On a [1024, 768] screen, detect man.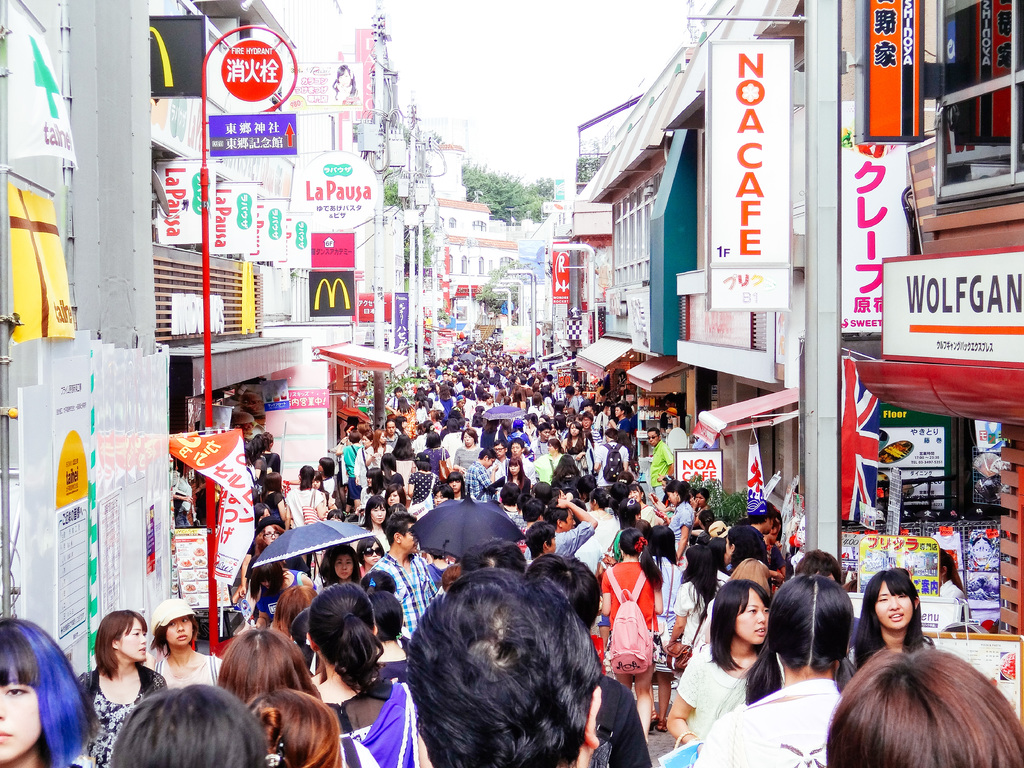
541, 368, 547, 382.
